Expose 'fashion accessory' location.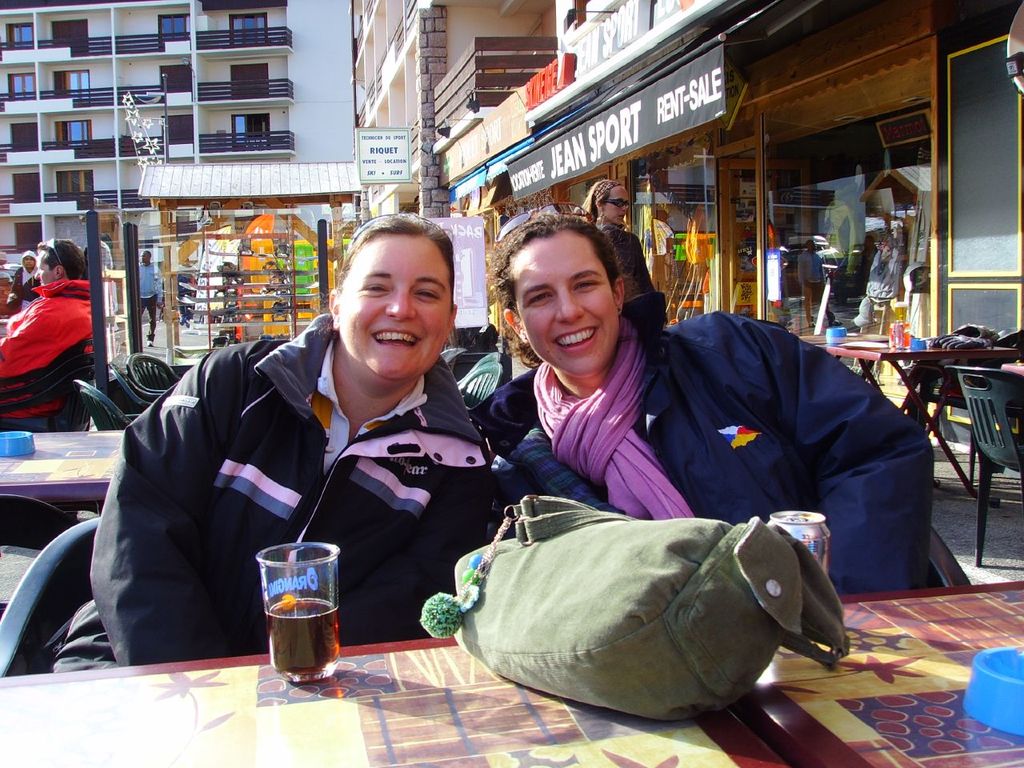
Exposed at pyautogui.locateOnScreen(6, 269, 25, 311).
